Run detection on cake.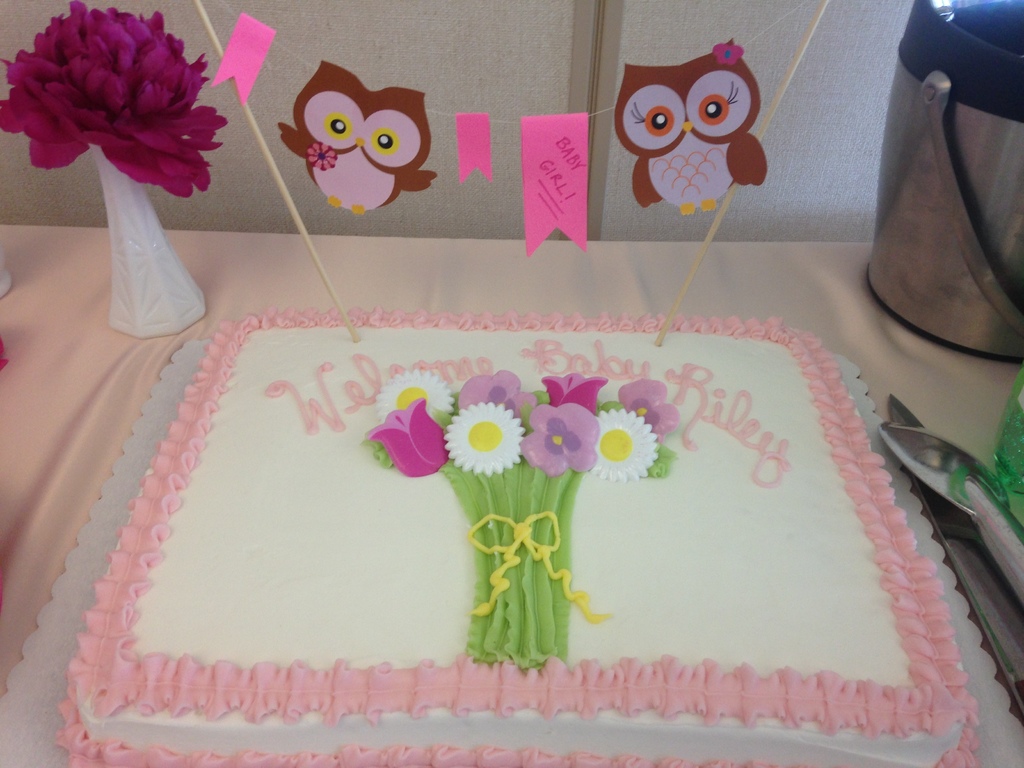
Result: [left=54, top=308, right=977, bottom=767].
